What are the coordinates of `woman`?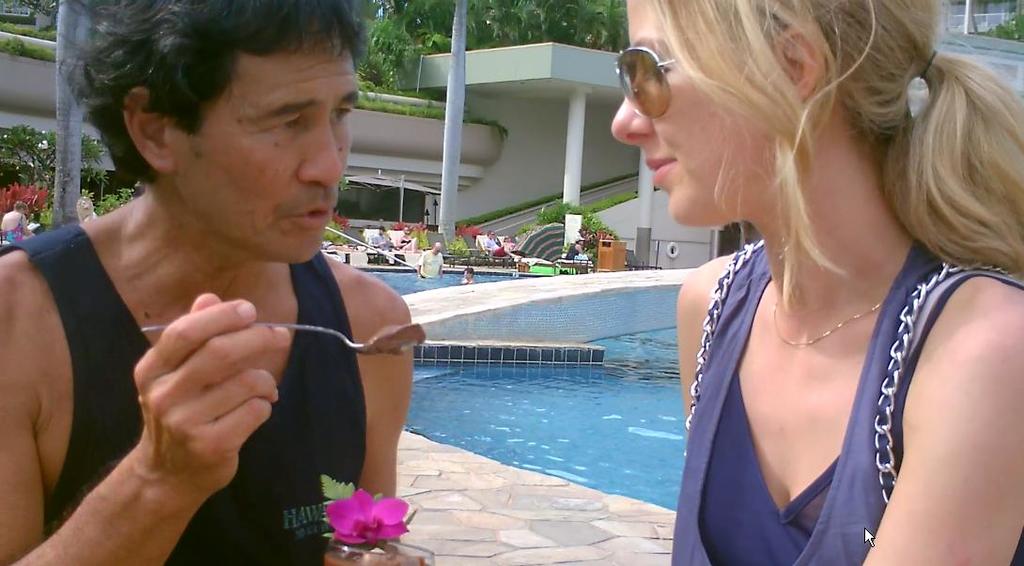
[x1=0, y1=201, x2=34, y2=249].
